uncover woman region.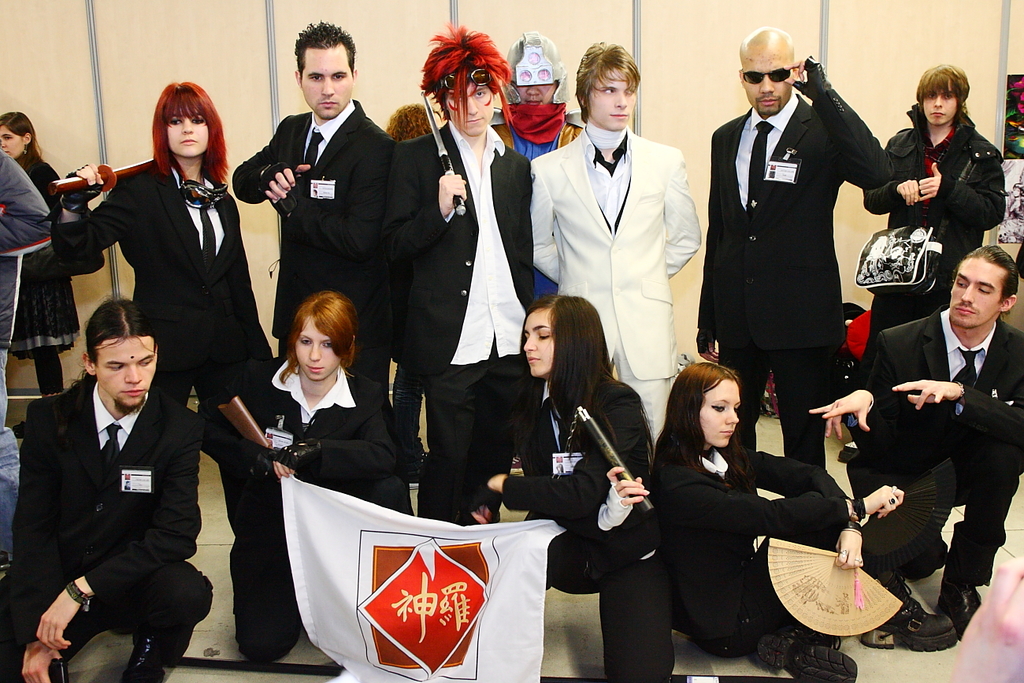
Uncovered: BBox(0, 108, 87, 439).
